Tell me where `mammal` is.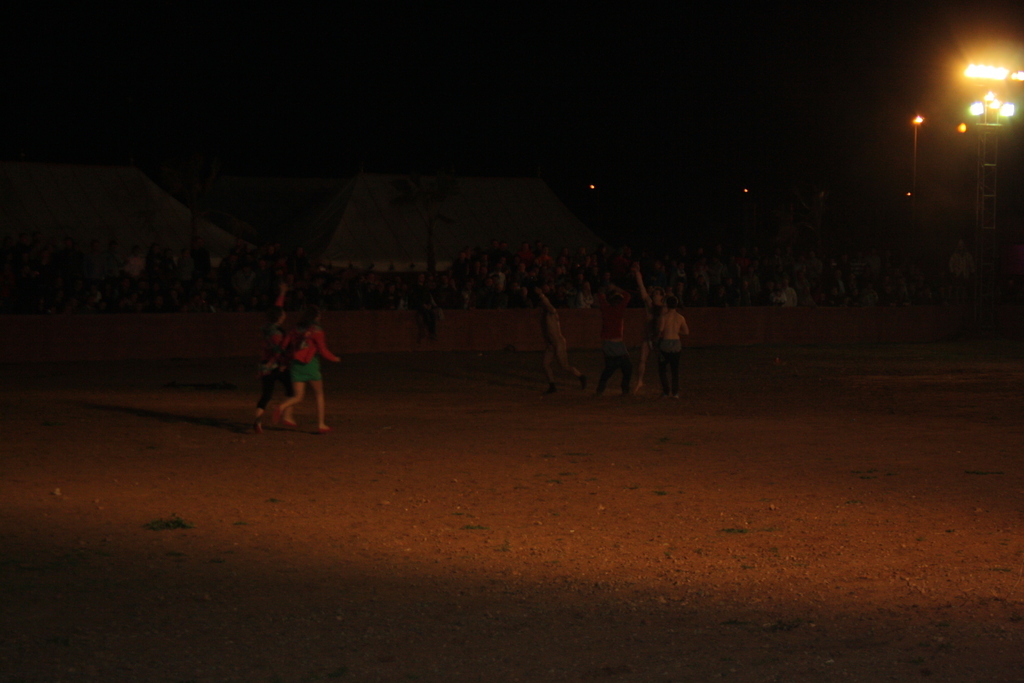
`mammal` is at [252,284,300,427].
